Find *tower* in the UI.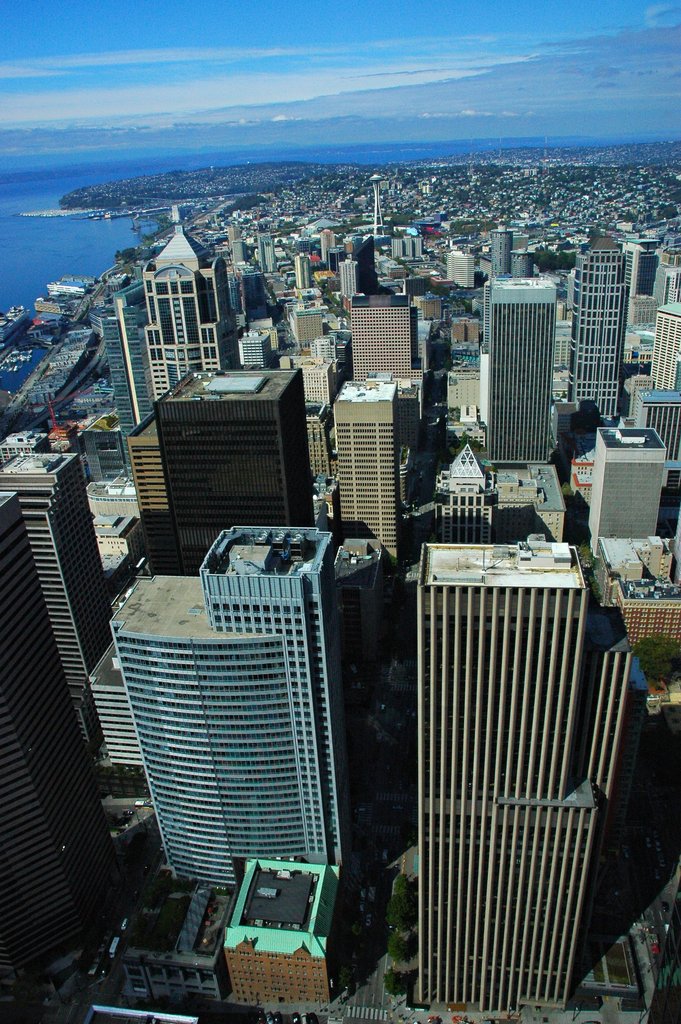
UI element at (left=652, top=301, right=680, bottom=394).
